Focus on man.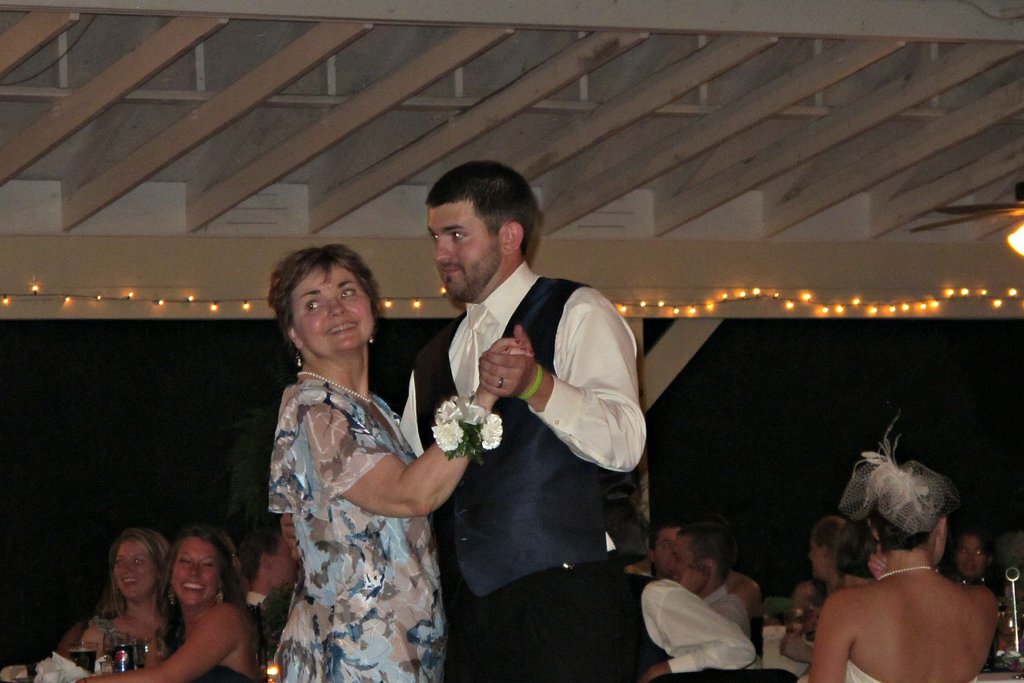
Focused at x1=396, y1=165, x2=646, y2=682.
